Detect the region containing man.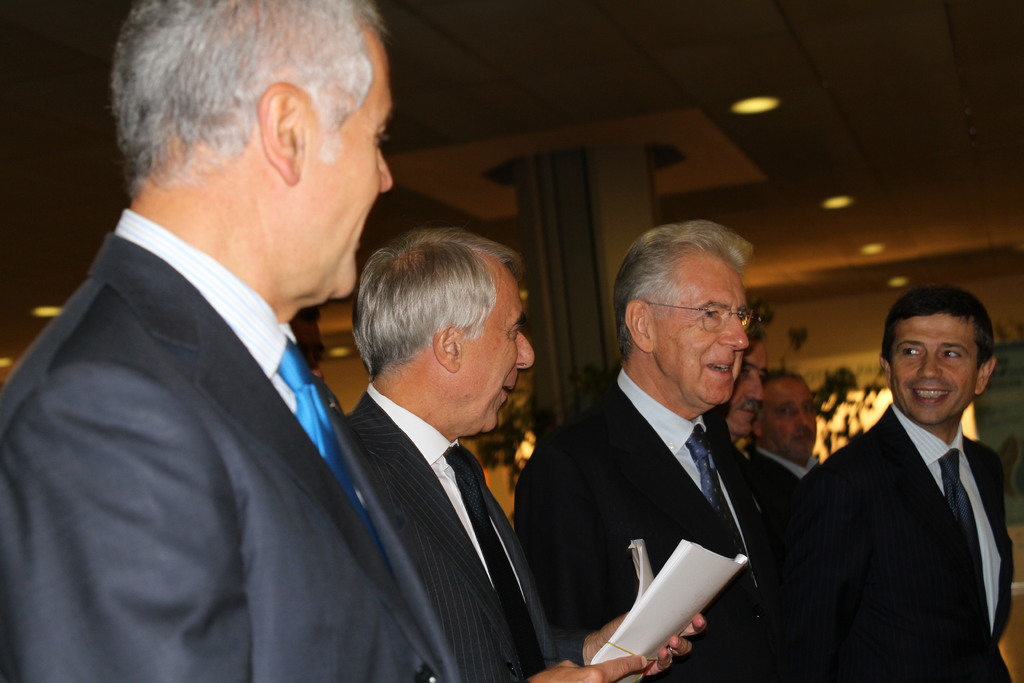
x1=751 y1=364 x2=820 y2=515.
